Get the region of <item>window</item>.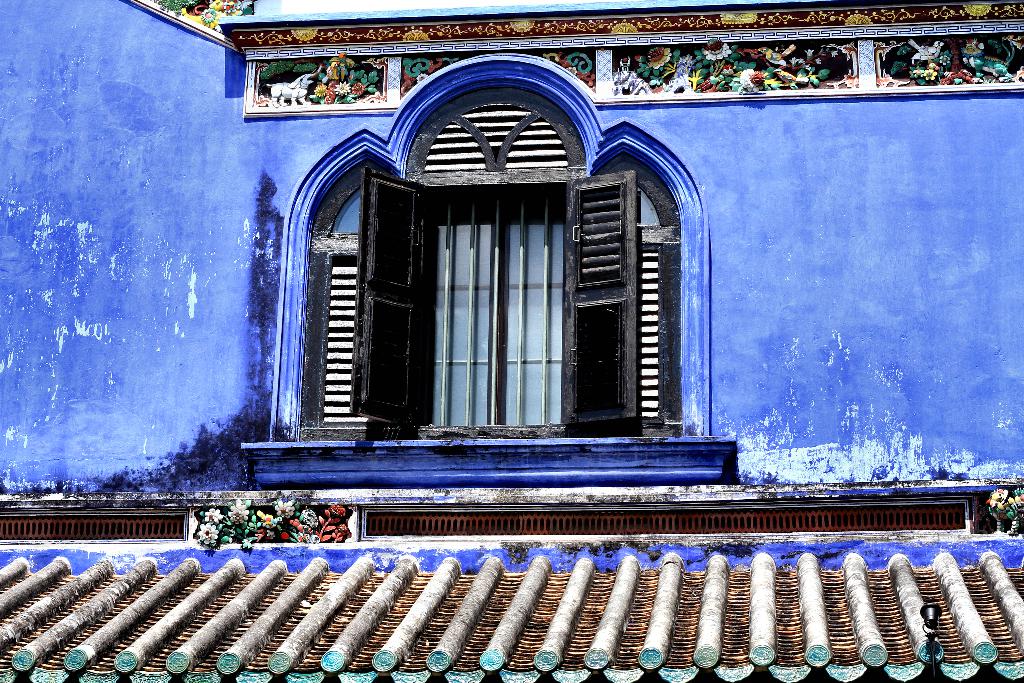
[317, 135, 677, 454].
